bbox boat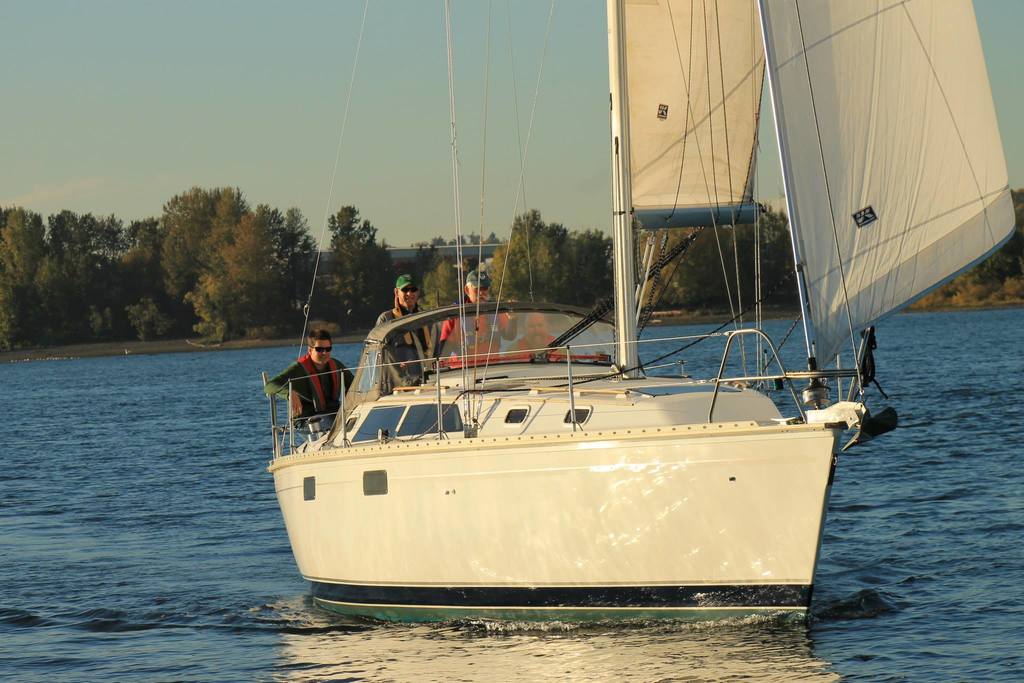
(x1=269, y1=34, x2=943, y2=641)
